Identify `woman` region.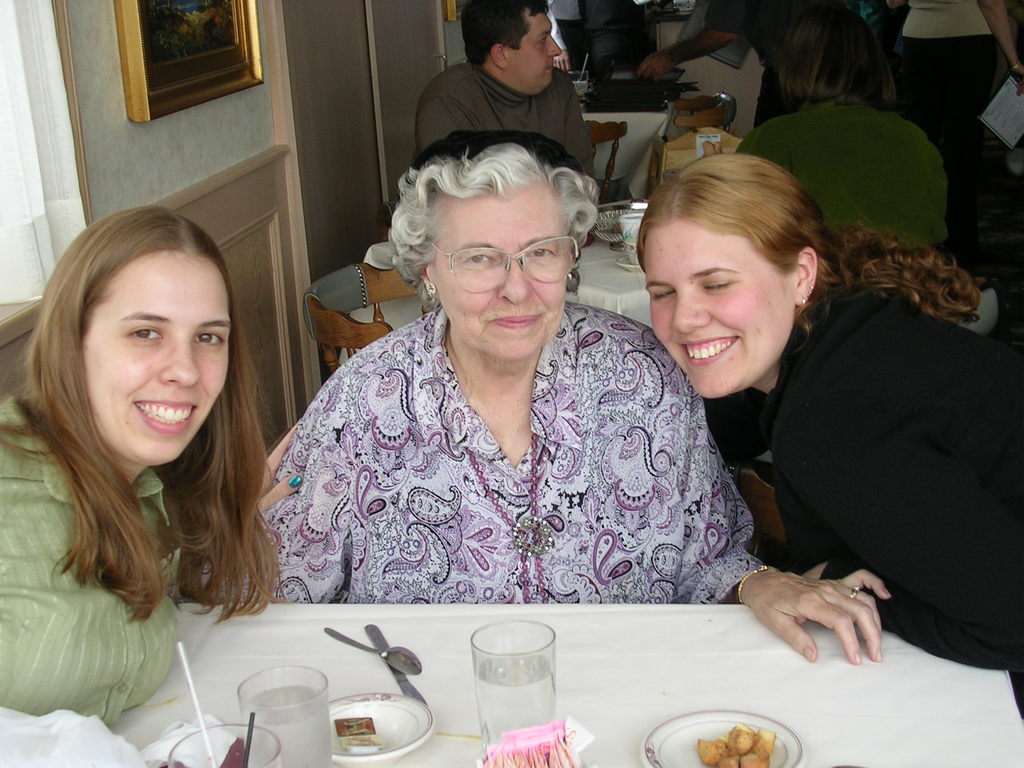
Region: {"left": 280, "top": 130, "right": 755, "bottom": 665}.
